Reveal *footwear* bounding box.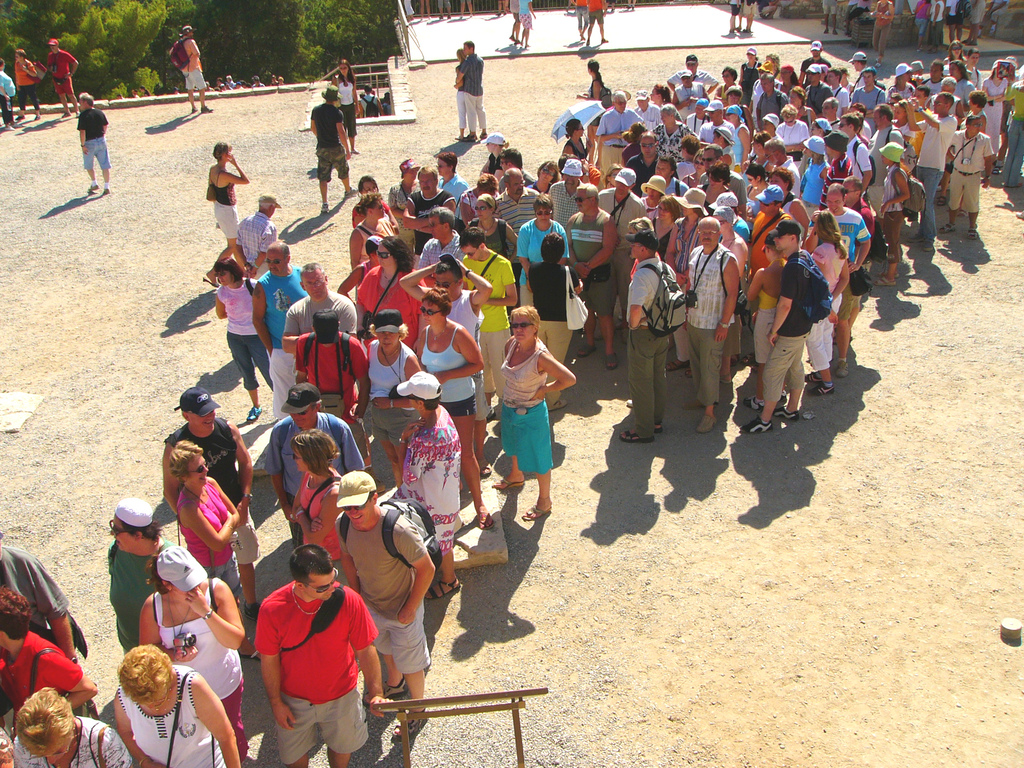
Revealed: <bbox>772, 406, 799, 422</bbox>.
